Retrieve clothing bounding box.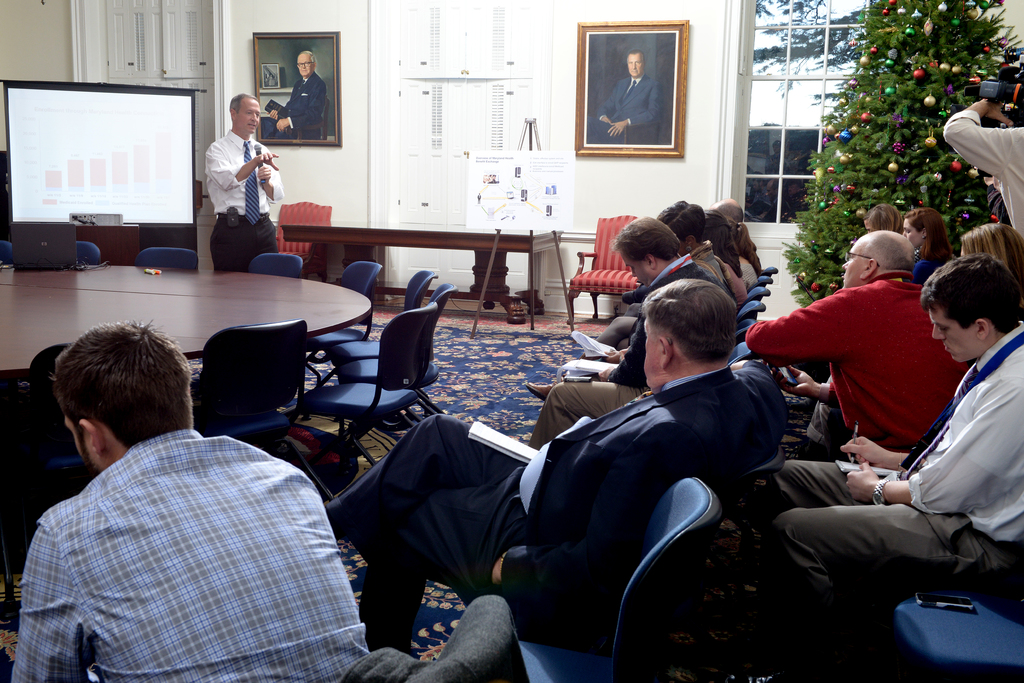
Bounding box: Rect(187, 88, 282, 277).
